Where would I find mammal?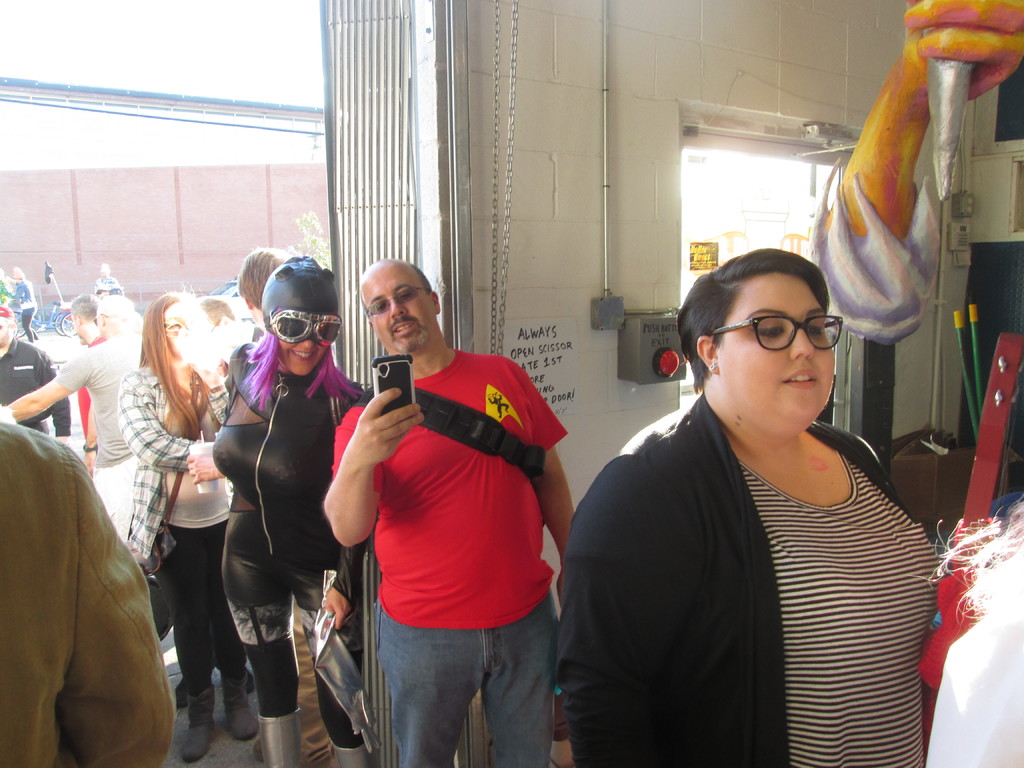
At 212, 256, 367, 767.
